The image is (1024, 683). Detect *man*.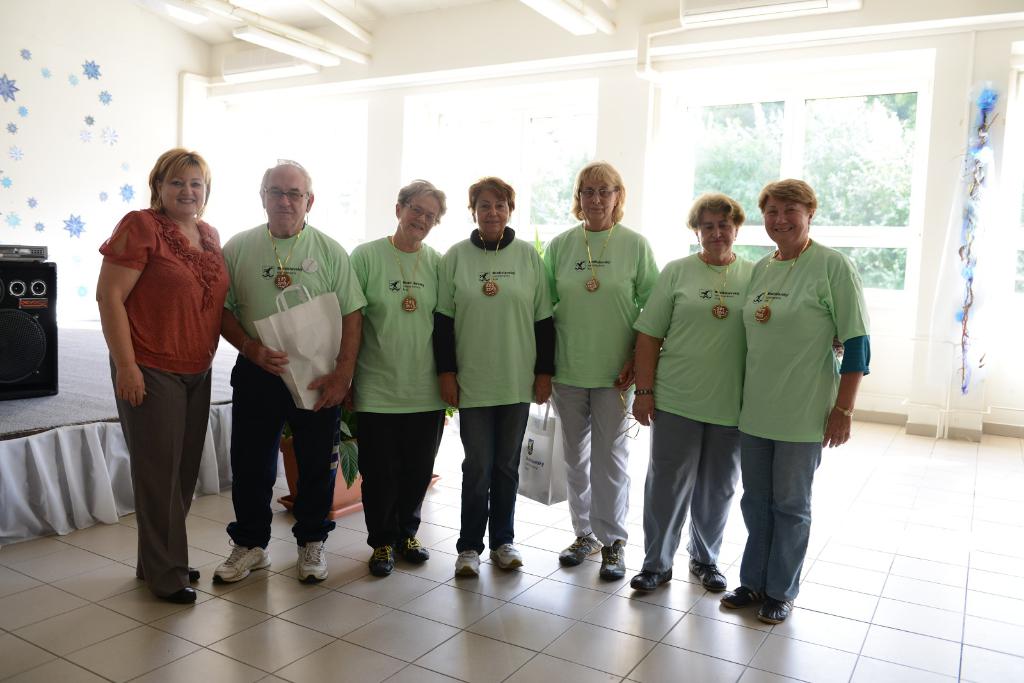
Detection: Rect(212, 154, 346, 575).
